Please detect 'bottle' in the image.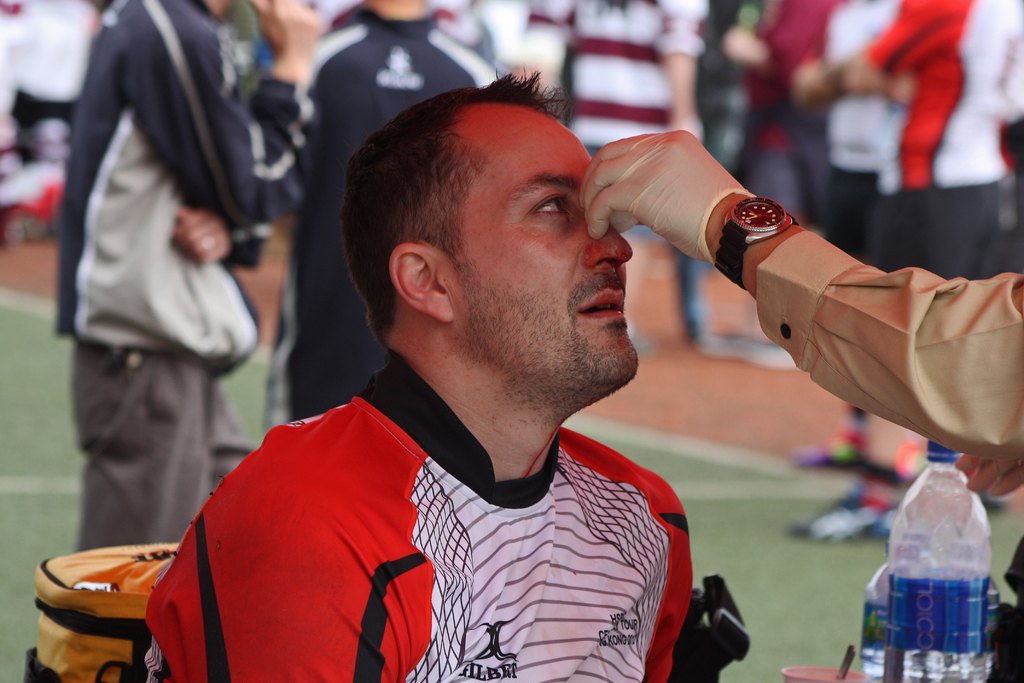
(885, 441, 994, 682).
